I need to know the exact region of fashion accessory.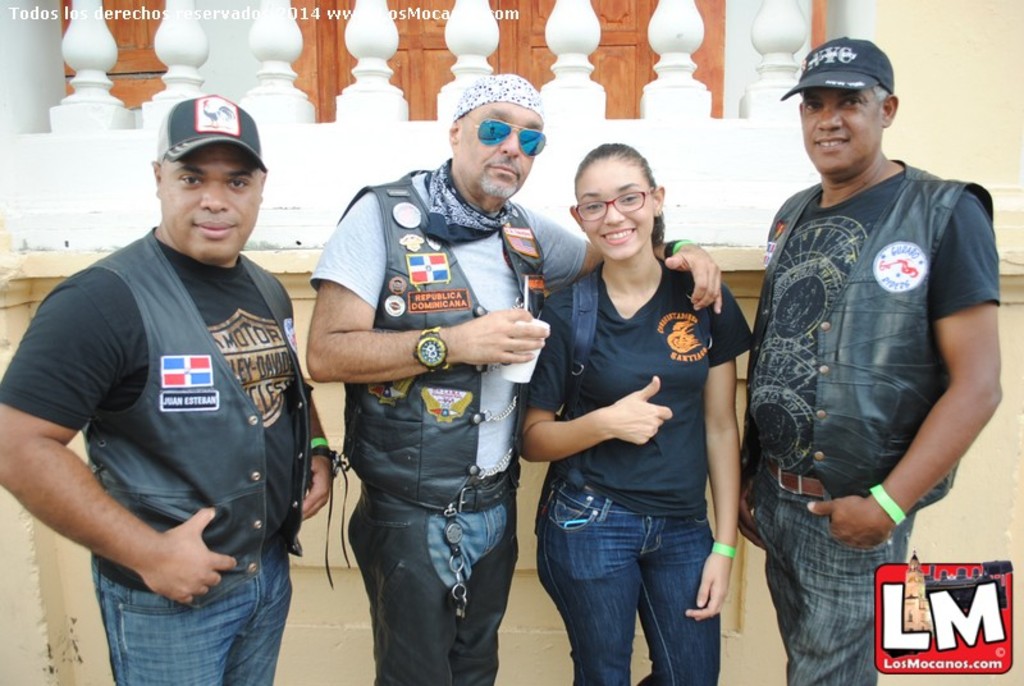
Region: [457, 459, 521, 513].
